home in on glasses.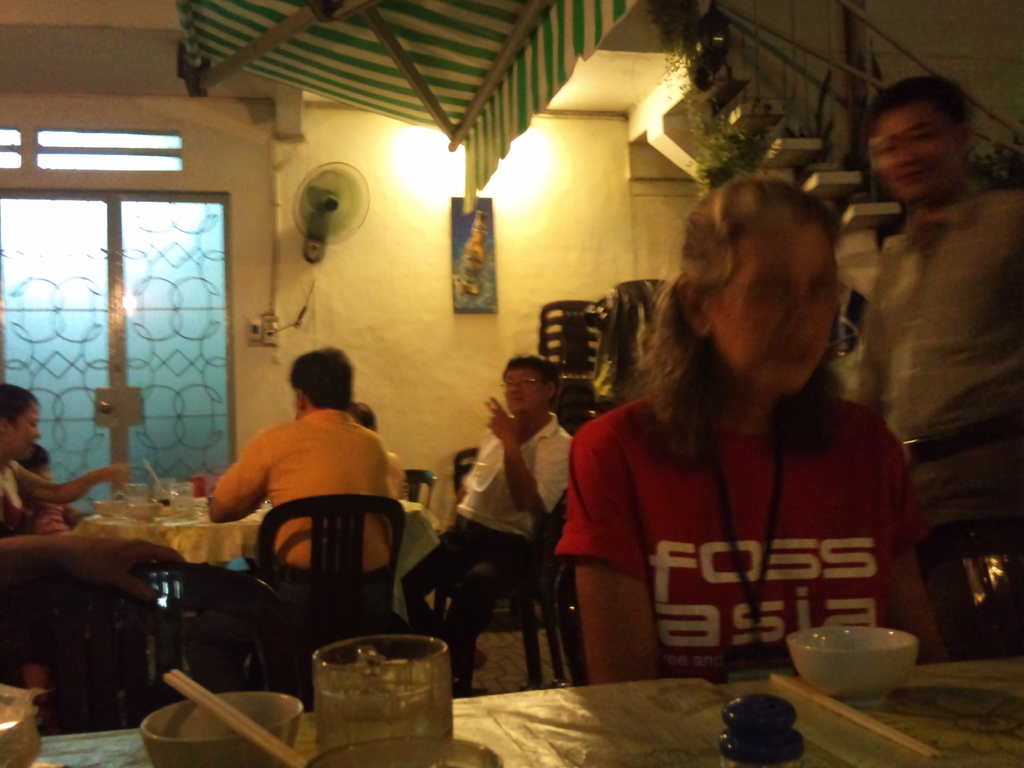
Homed in at 496, 373, 541, 397.
